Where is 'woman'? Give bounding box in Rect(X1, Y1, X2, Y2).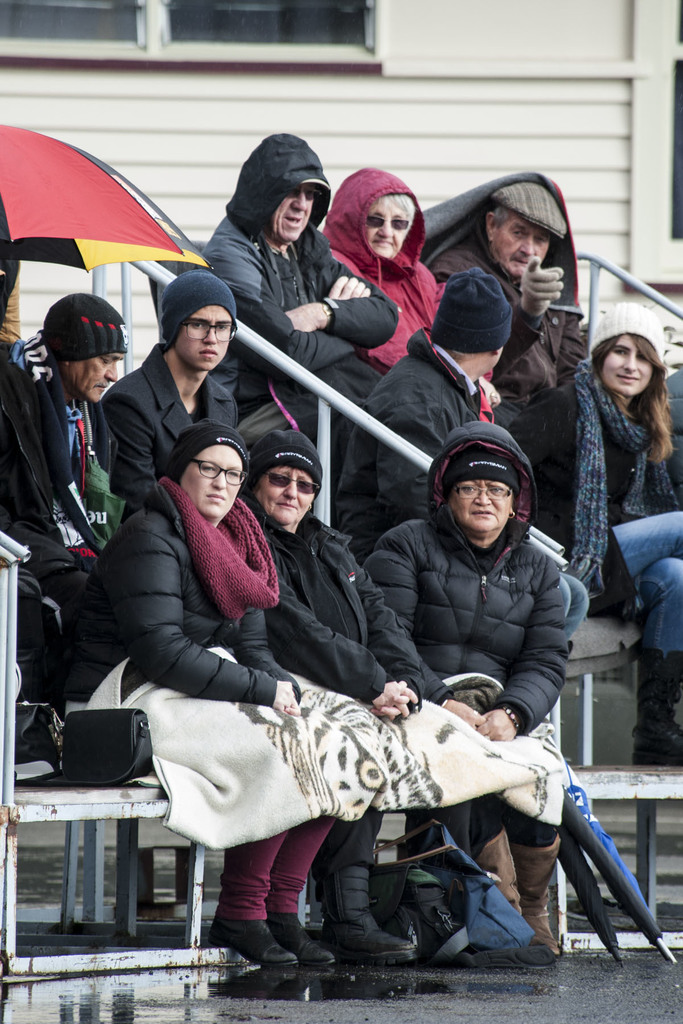
Rect(68, 415, 362, 968).
